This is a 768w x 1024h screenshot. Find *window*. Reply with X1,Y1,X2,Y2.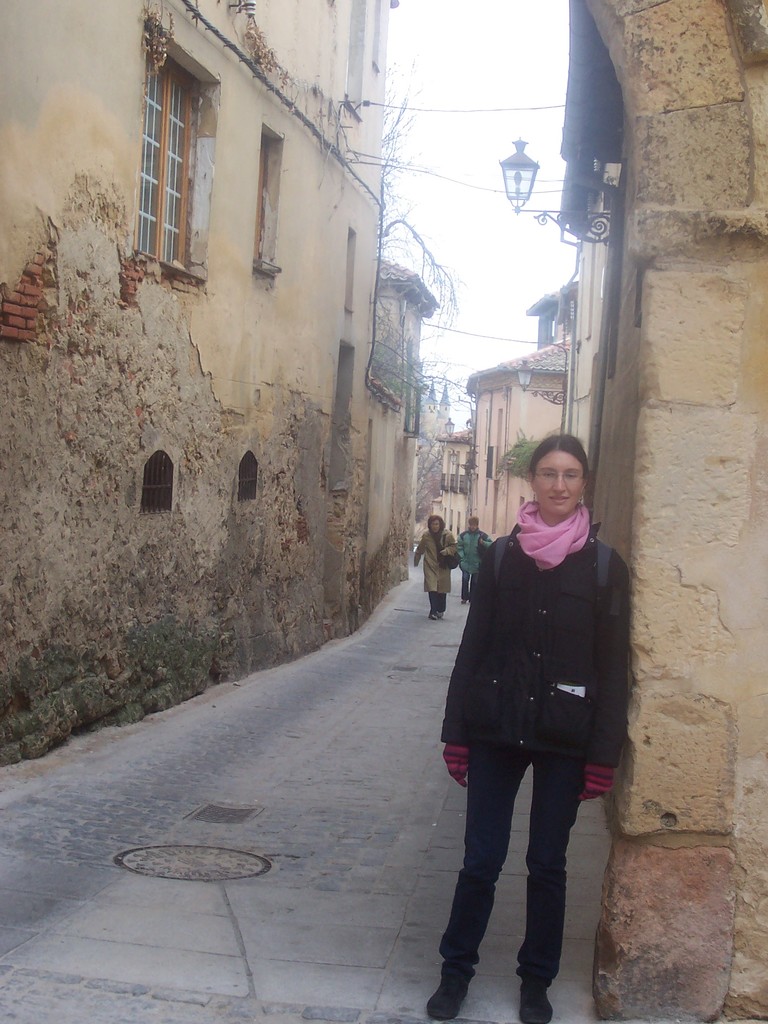
251,116,289,279.
